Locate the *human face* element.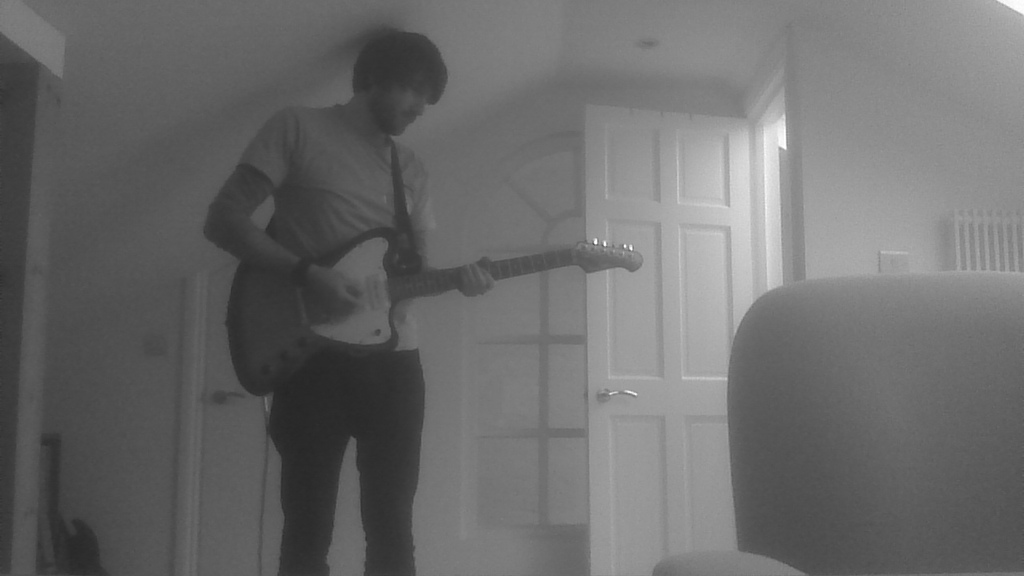
Element bbox: locate(372, 62, 434, 134).
